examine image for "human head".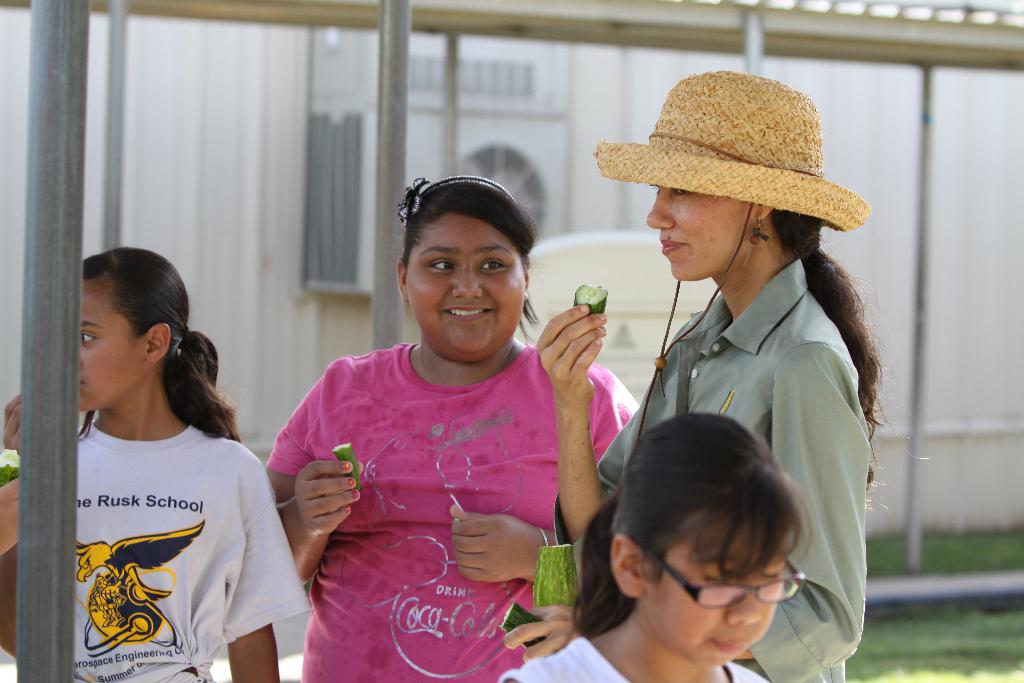
Examination result: [79,247,247,444].
